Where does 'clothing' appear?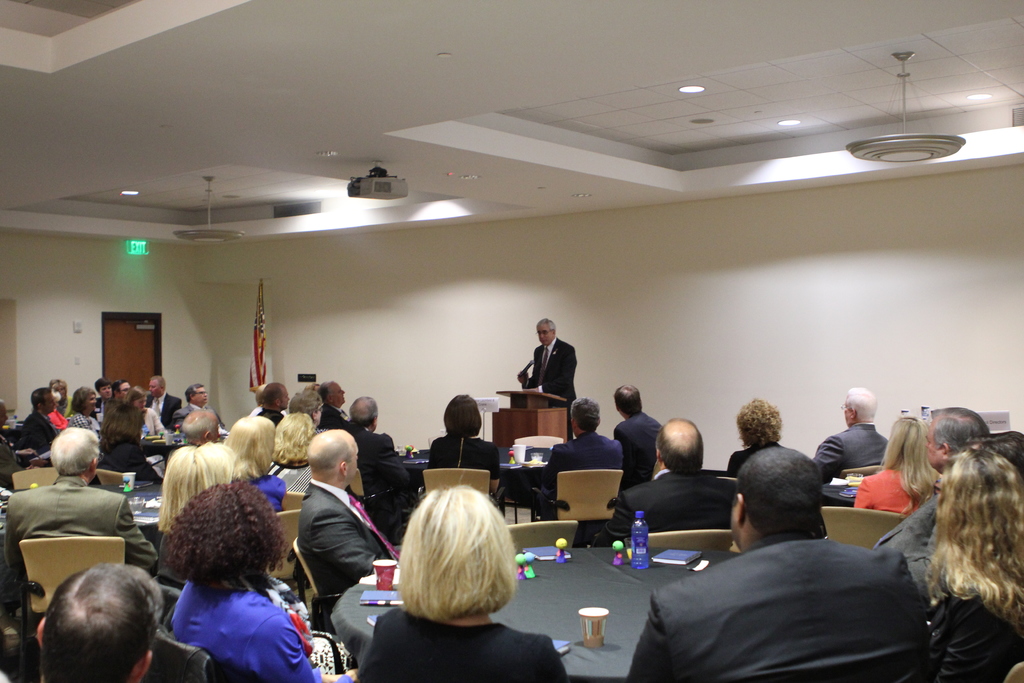
Appears at 924/593/1023/682.
